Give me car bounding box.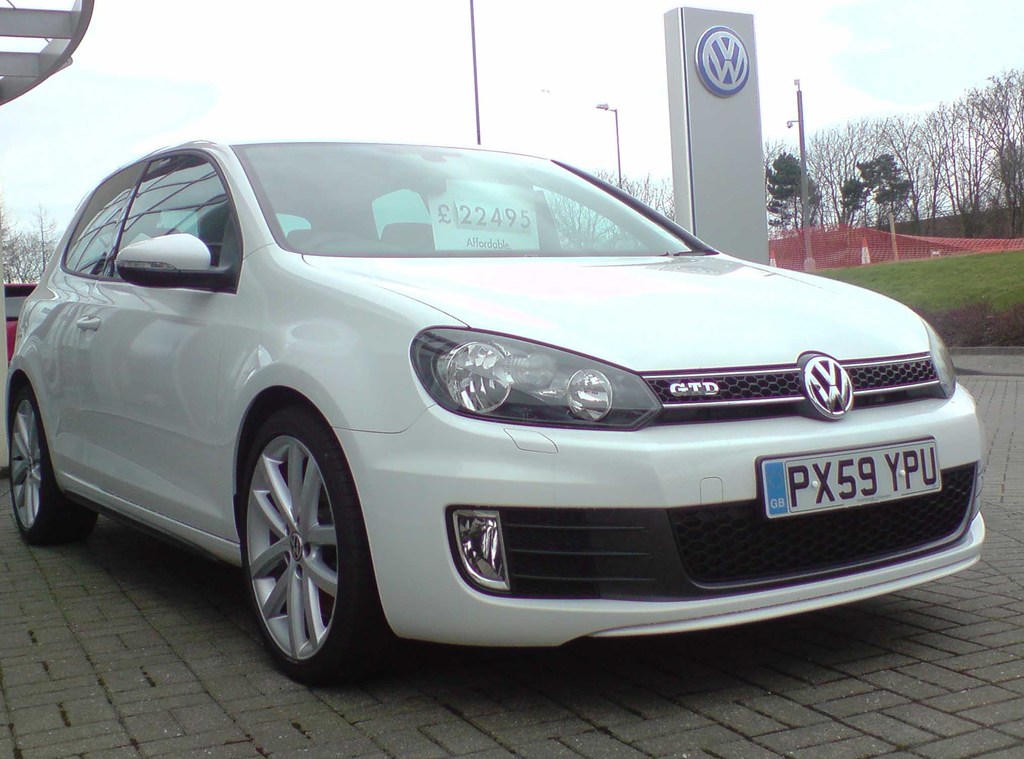
{"x1": 33, "y1": 126, "x2": 1011, "y2": 678}.
